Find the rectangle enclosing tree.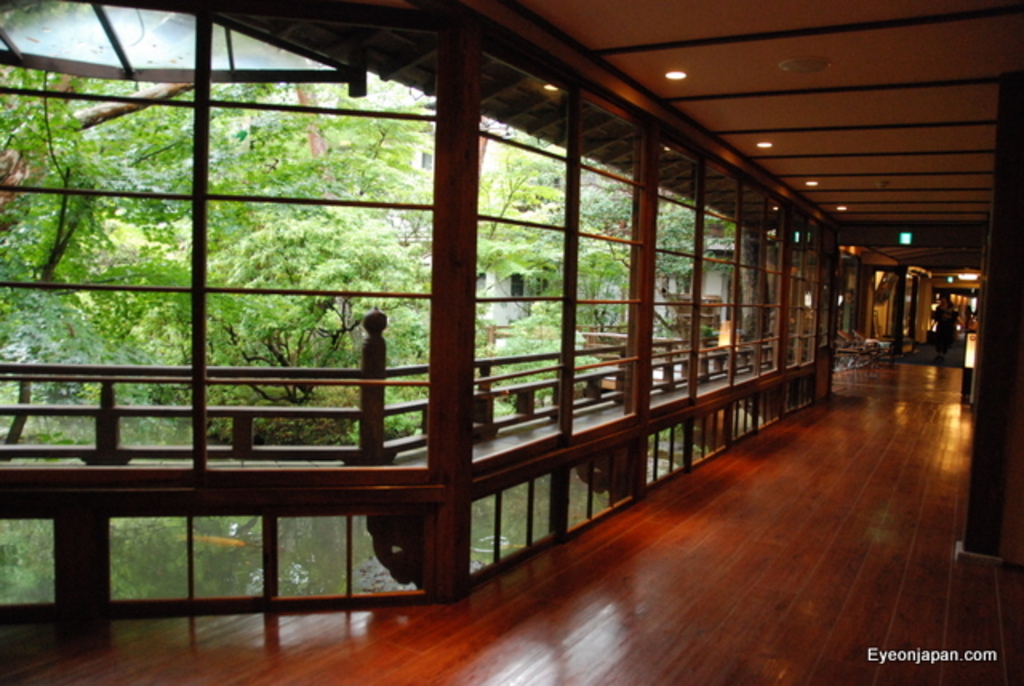
[598, 185, 747, 318].
